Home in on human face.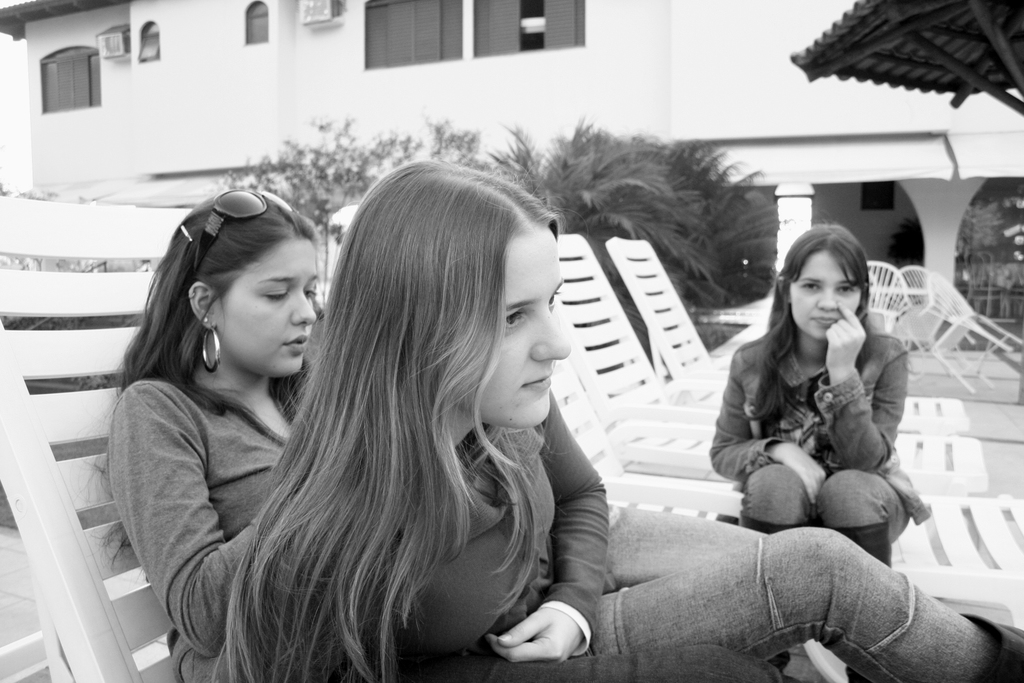
Homed in at crop(792, 251, 867, 341).
